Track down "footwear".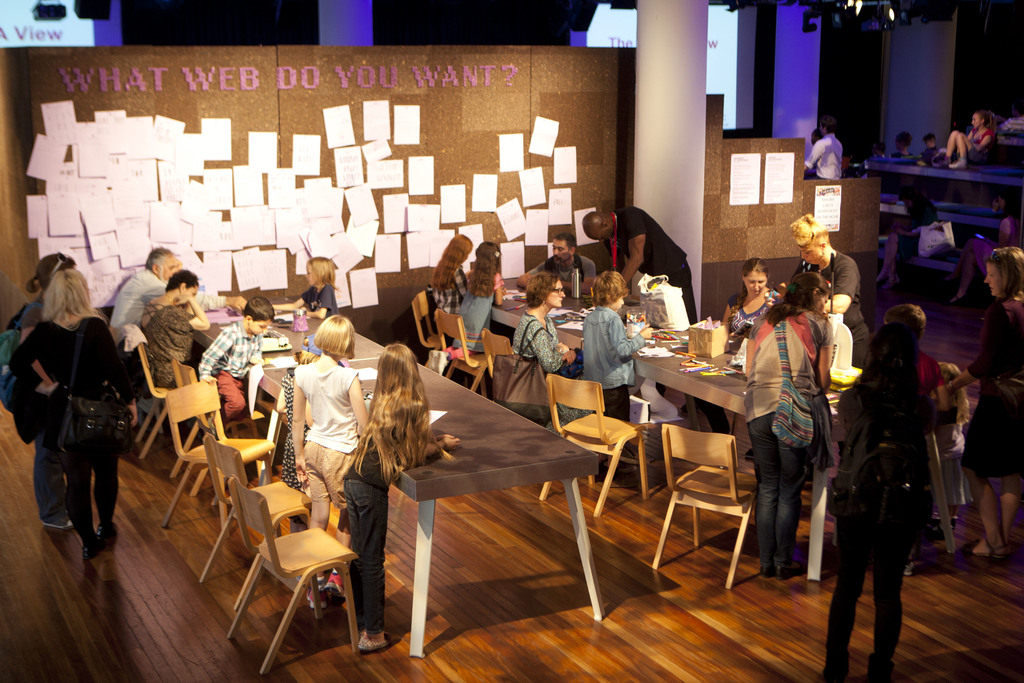
Tracked to (left=771, top=562, right=801, bottom=580).
